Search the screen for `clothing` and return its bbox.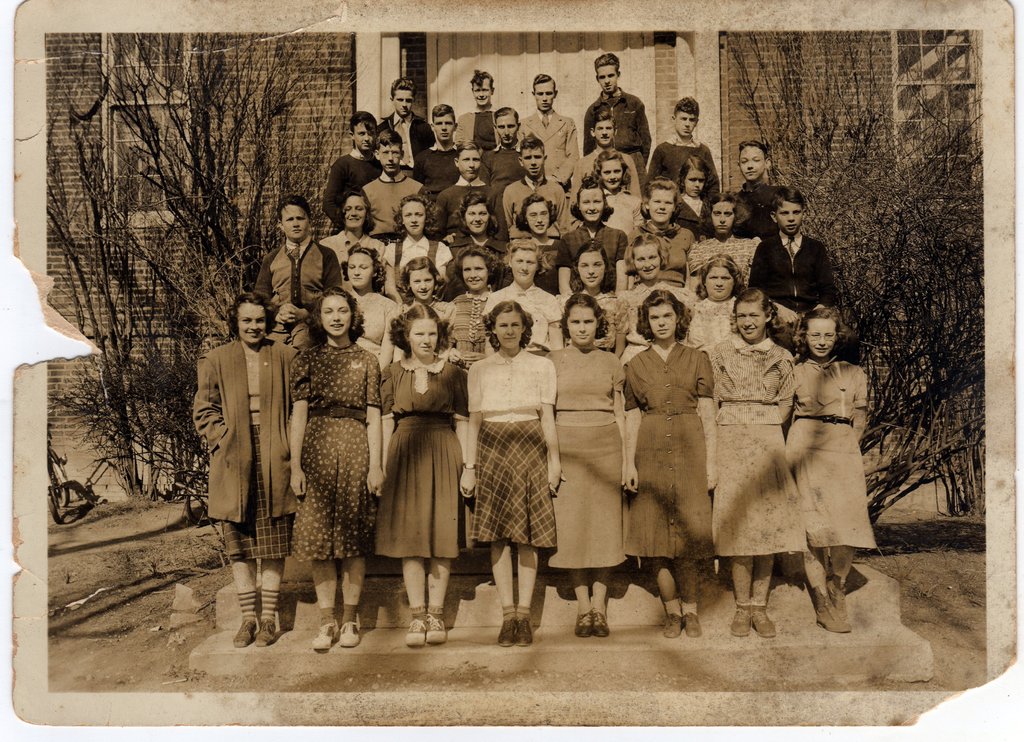
Found: [195,335,296,567].
